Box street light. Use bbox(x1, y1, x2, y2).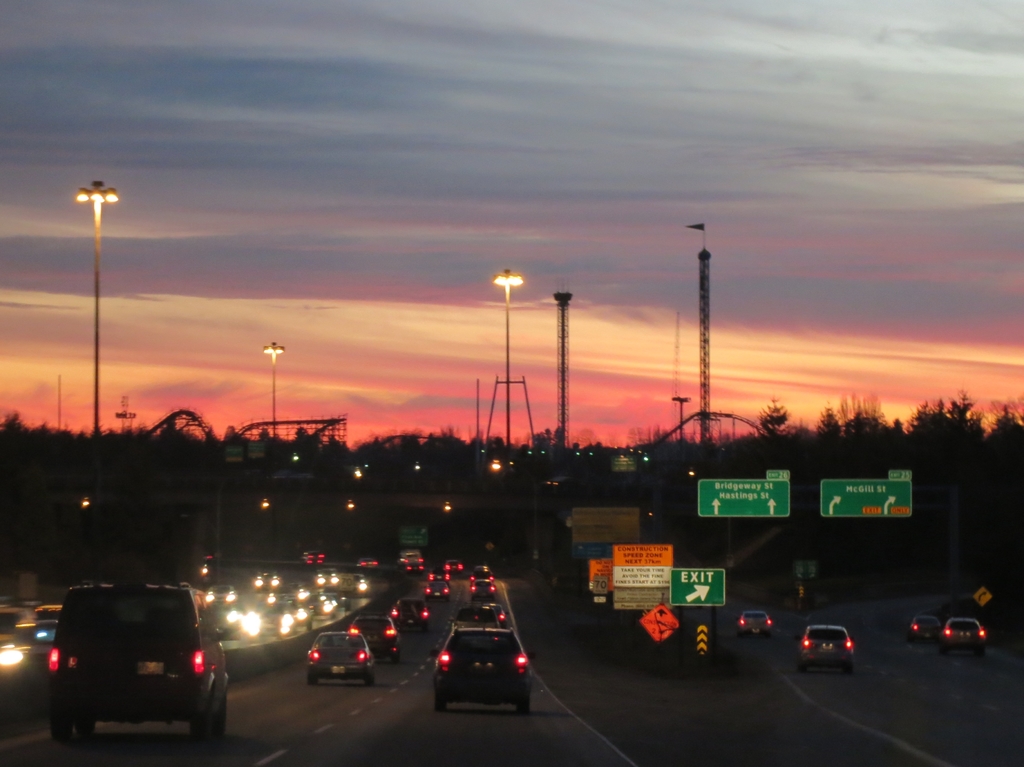
bbox(258, 338, 283, 435).
